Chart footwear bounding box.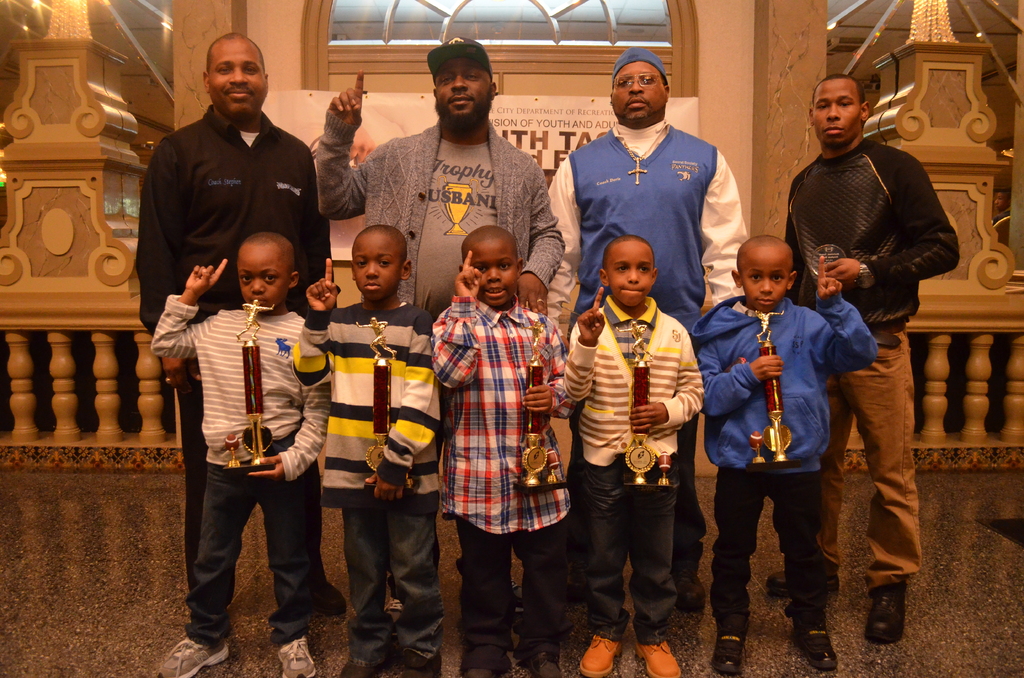
Charted: BBox(154, 633, 234, 677).
